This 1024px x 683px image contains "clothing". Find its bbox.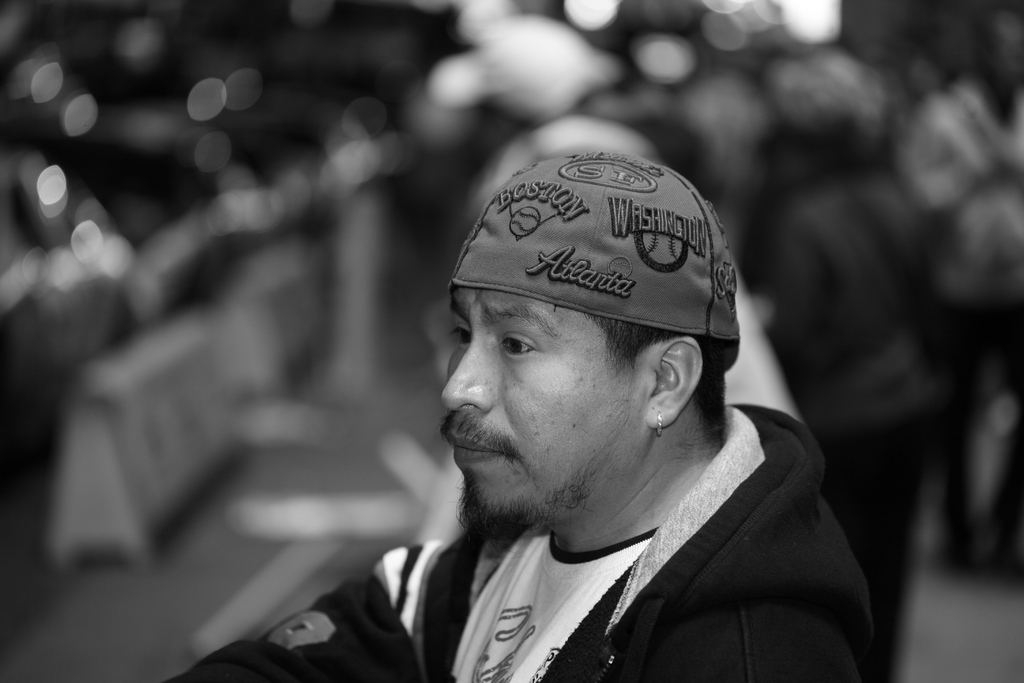
(x1=343, y1=407, x2=872, y2=682).
